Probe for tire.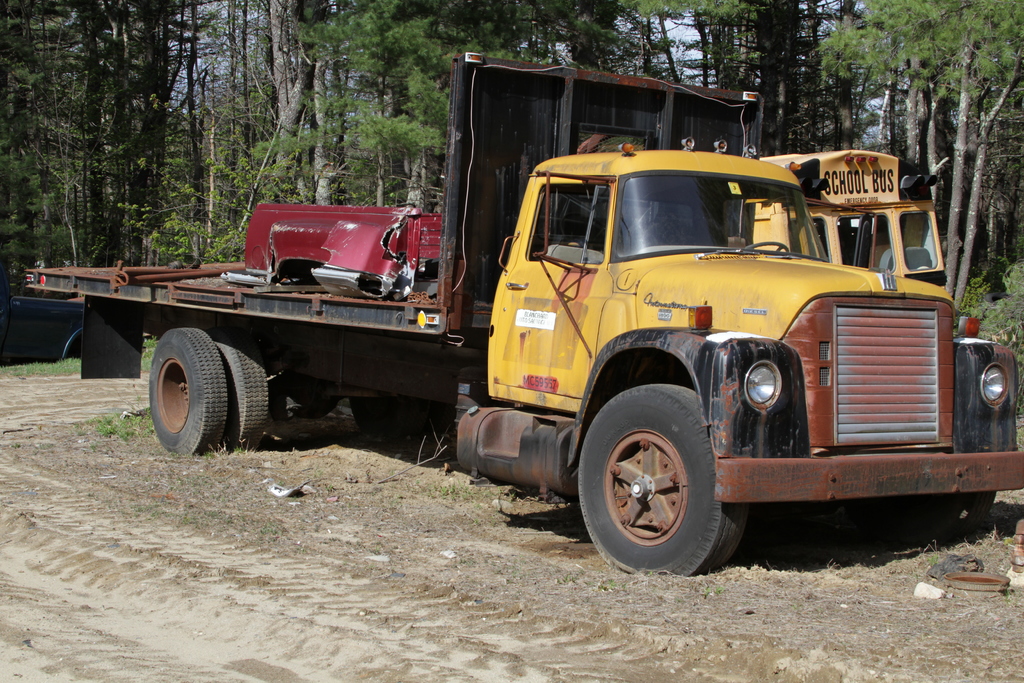
Probe result: pyautogui.locateOnScreen(578, 385, 758, 575).
